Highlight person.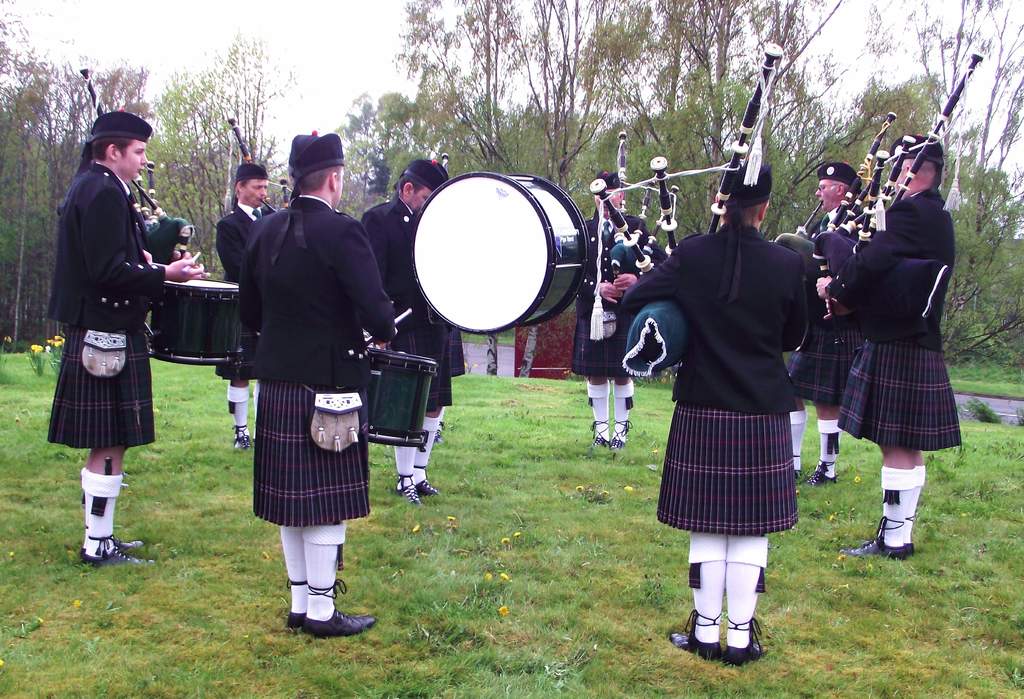
Highlighted region: 837 155 964 560.
